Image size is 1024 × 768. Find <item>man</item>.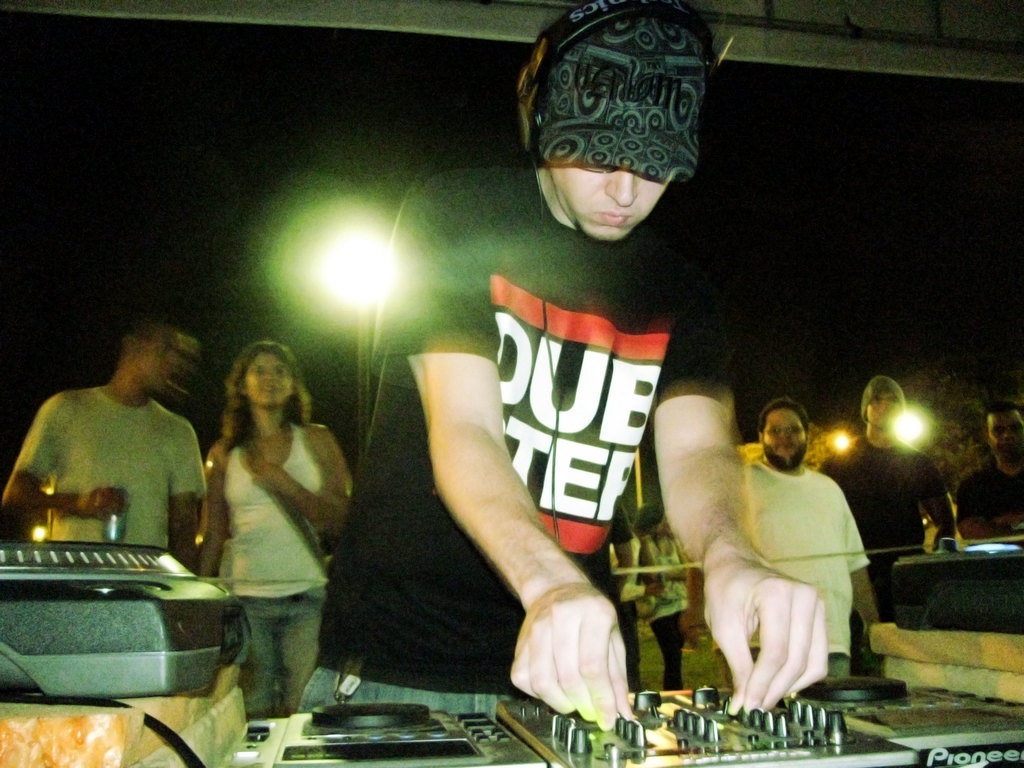
bbox=[294, 0, 833, 708].
